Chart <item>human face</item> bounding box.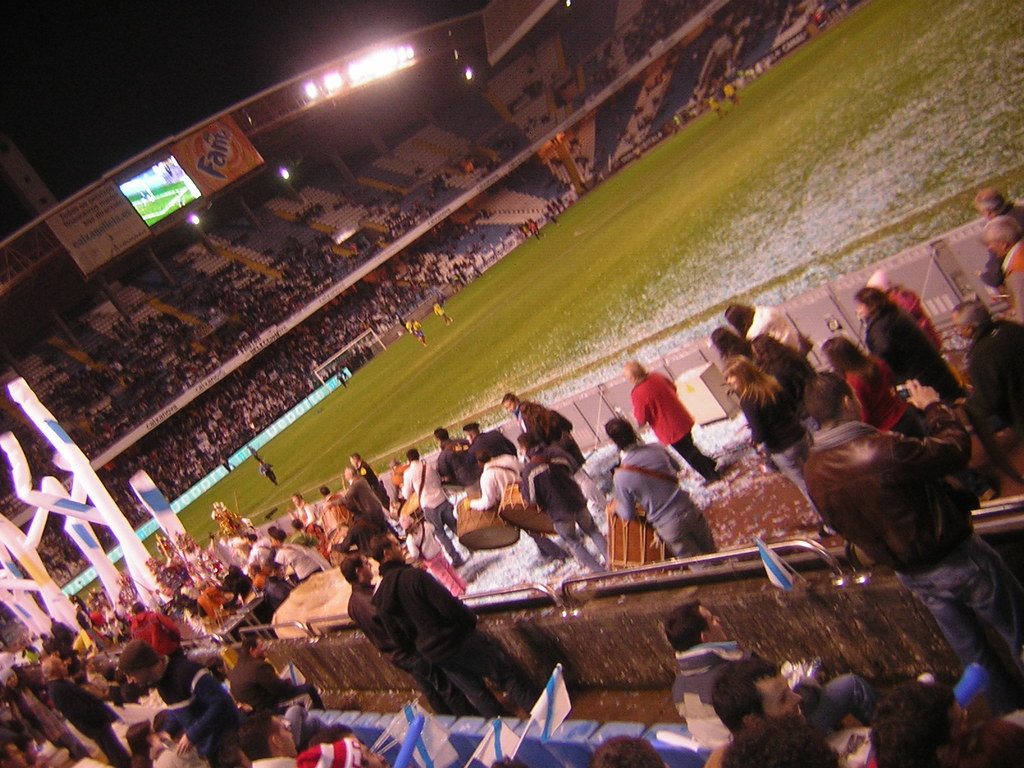
Charted: (392, 532, 404, 556).
